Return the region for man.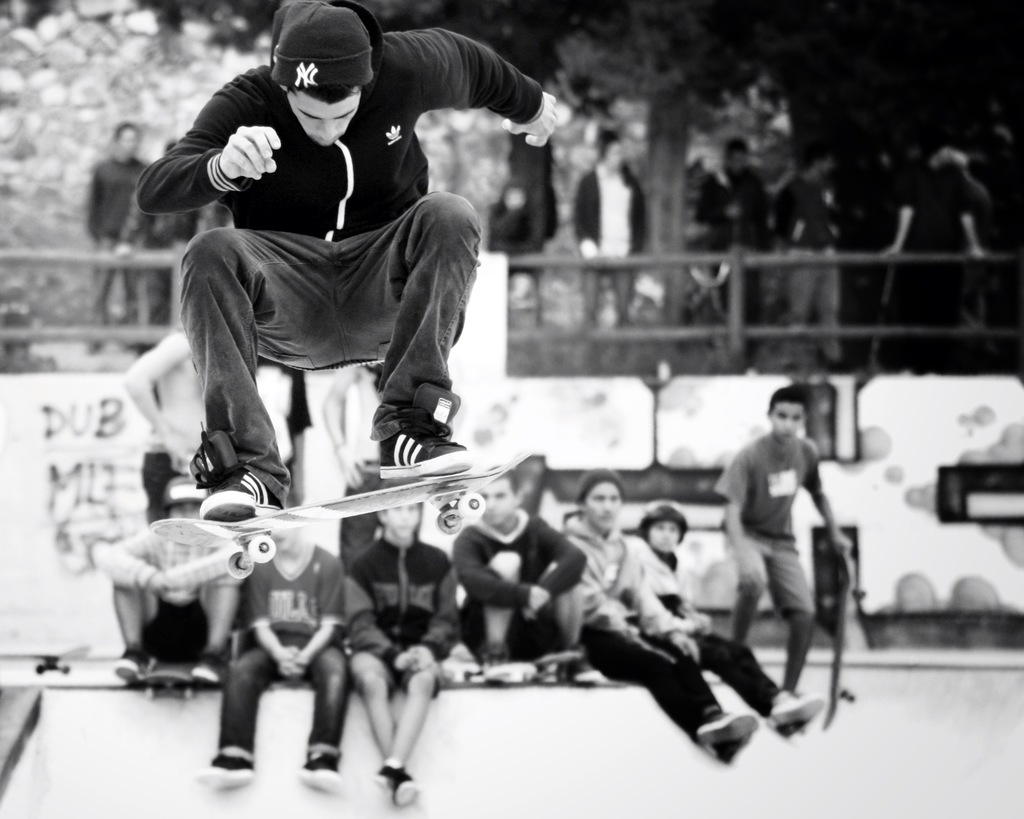
bbox=(451, 469, 589, 685).
